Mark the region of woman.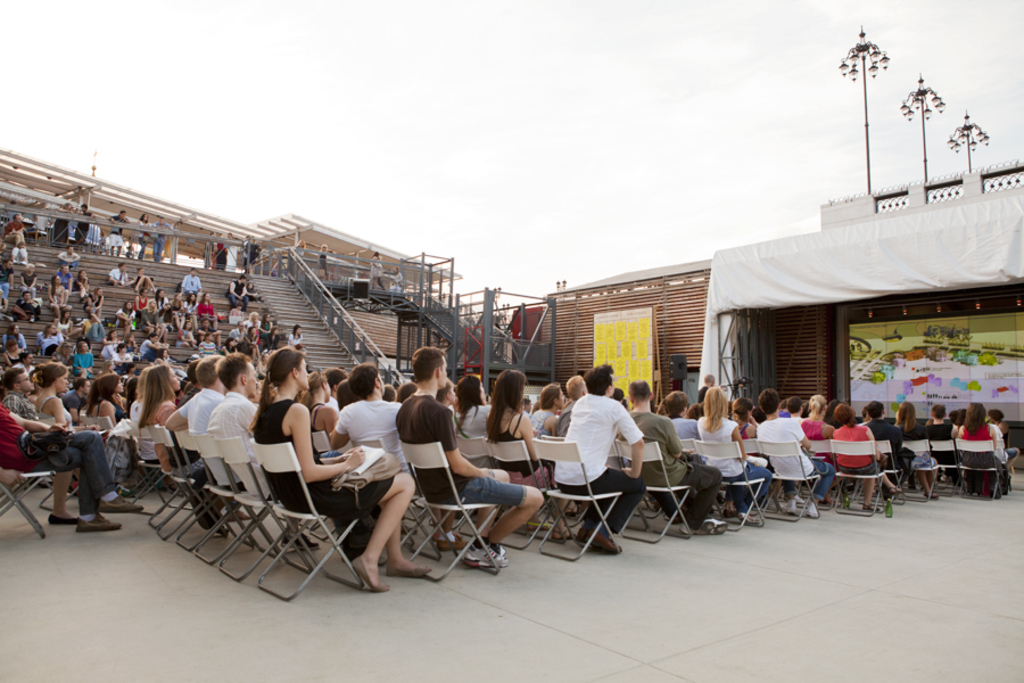
Region: l=457, t=375, r=492, b=444.
